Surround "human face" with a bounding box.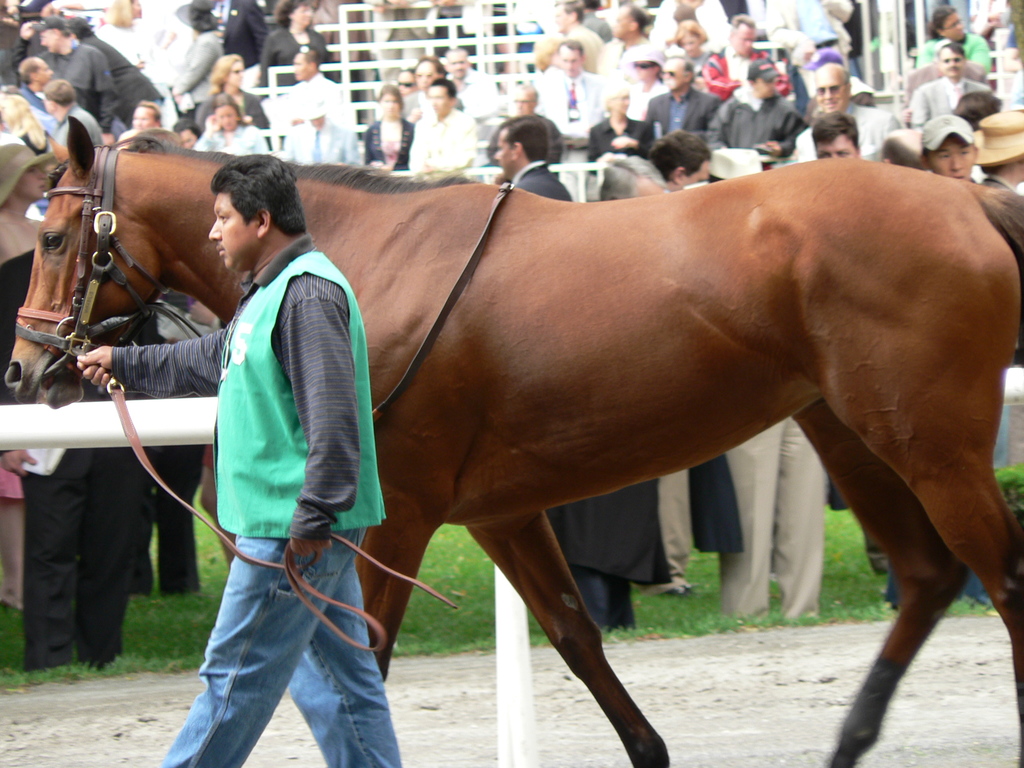
x1=663 y1=61 x2=685 y2=92.
